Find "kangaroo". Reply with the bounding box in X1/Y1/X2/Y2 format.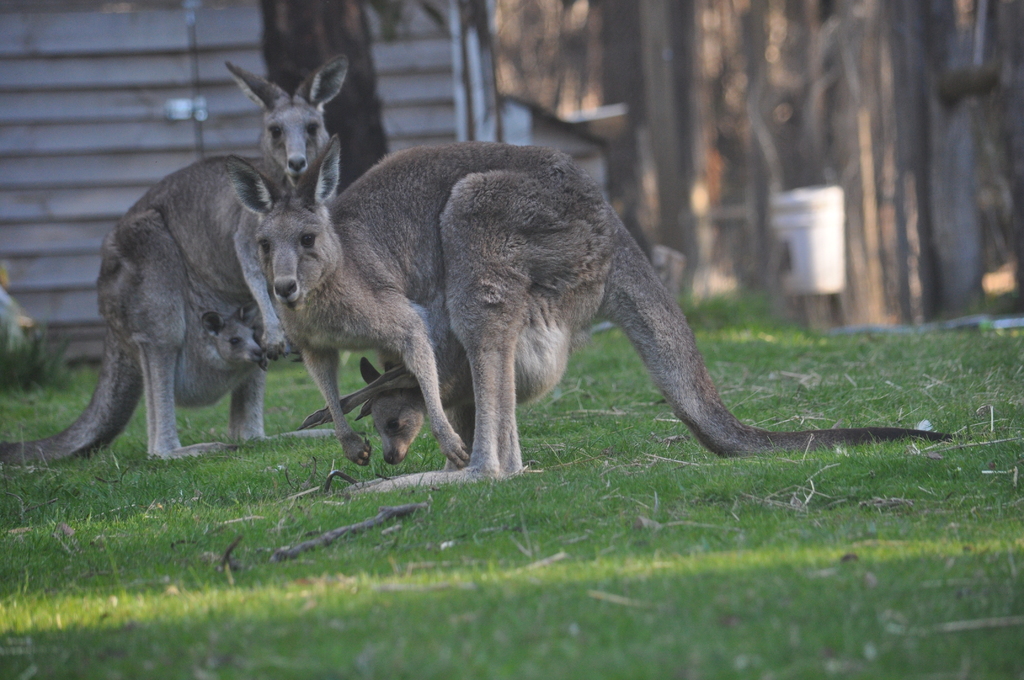
8/59/349/457.
